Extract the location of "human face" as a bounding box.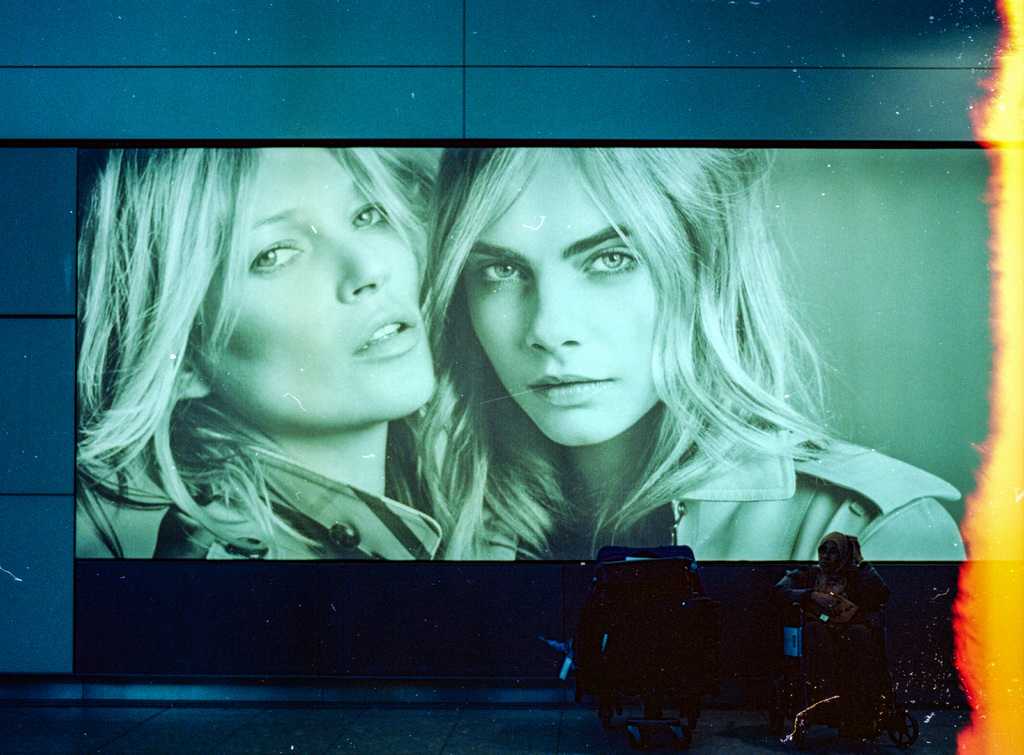
<bbox>470, 148, 661, 447</bbox>.
